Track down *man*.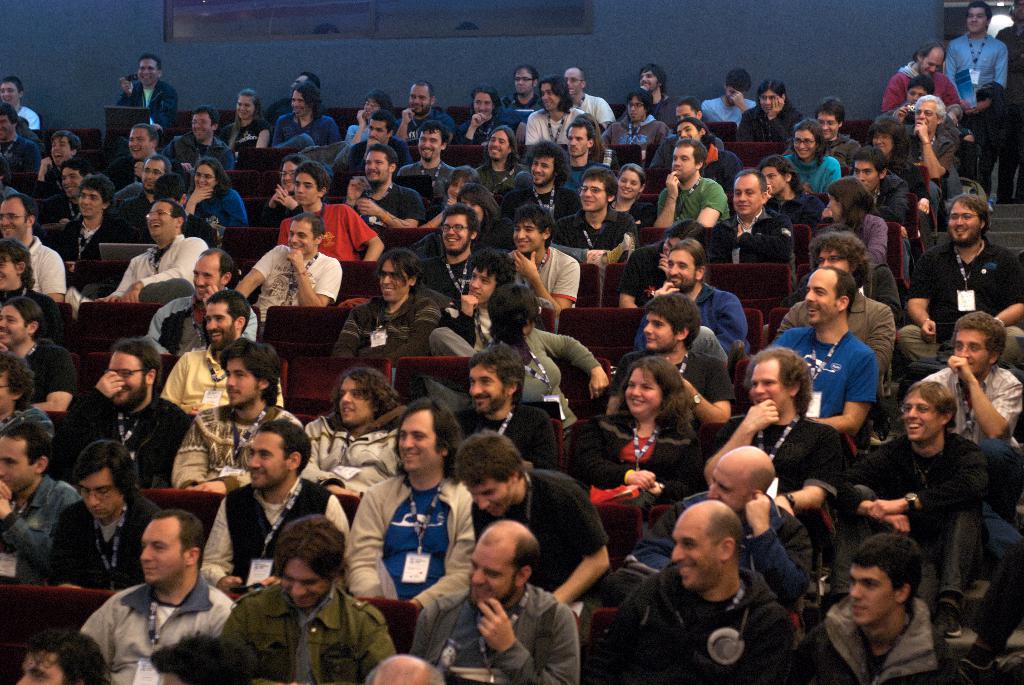
Tracked to (264,69,319,126).
